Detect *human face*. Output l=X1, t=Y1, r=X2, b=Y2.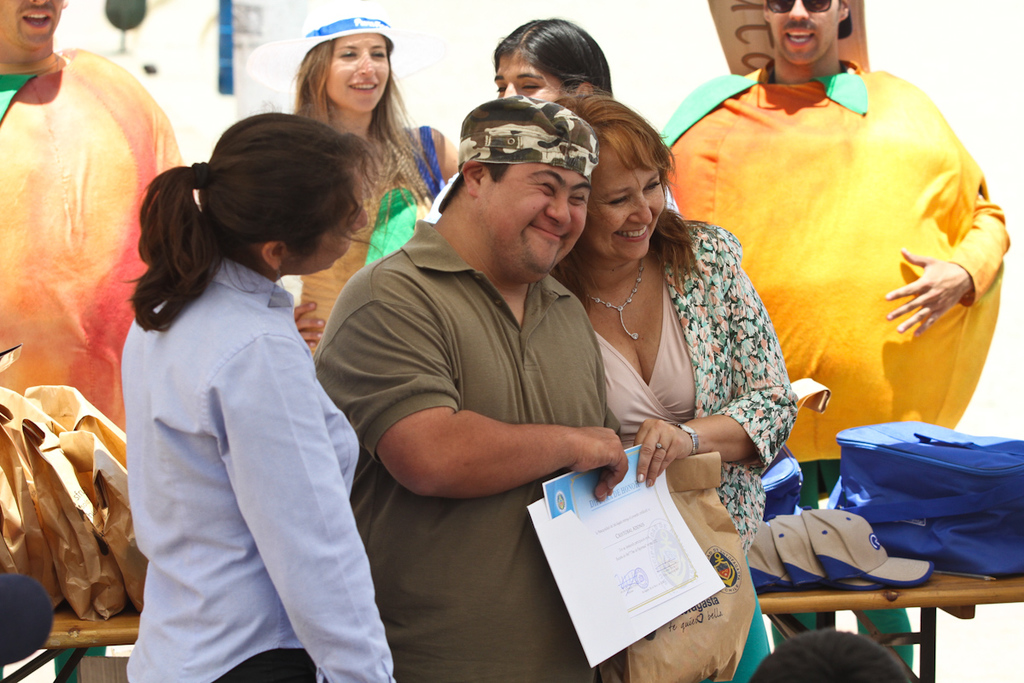
l=323, t=29, r=394, b=114.
